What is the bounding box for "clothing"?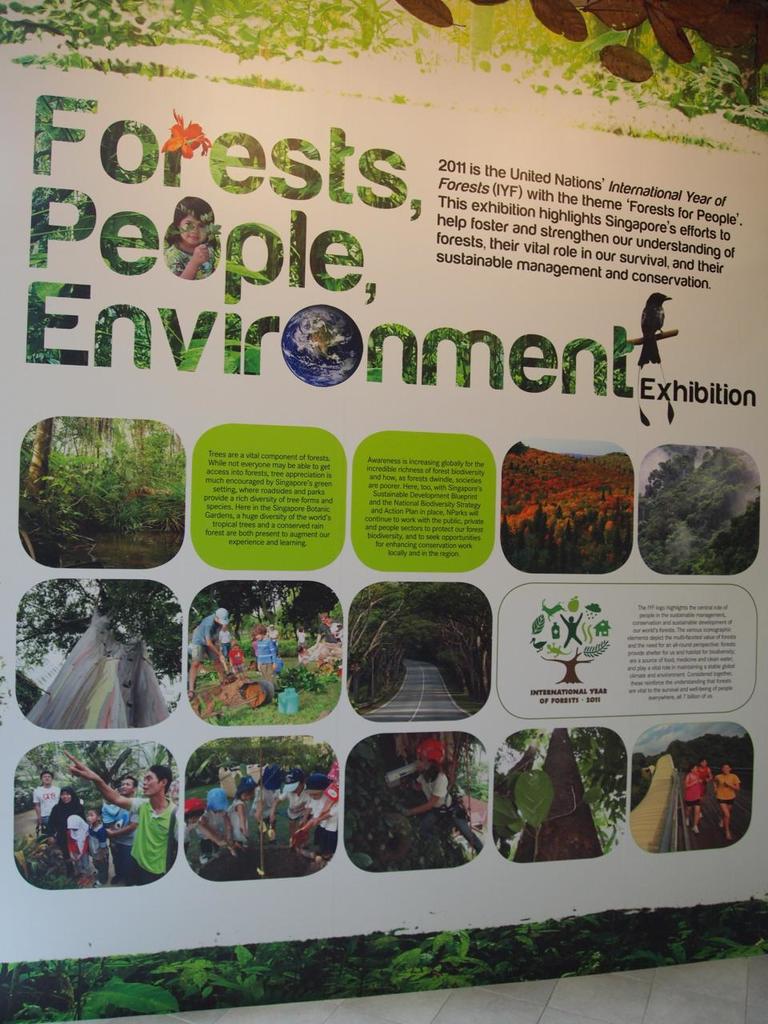
detection(248, 785, 278, 820).
